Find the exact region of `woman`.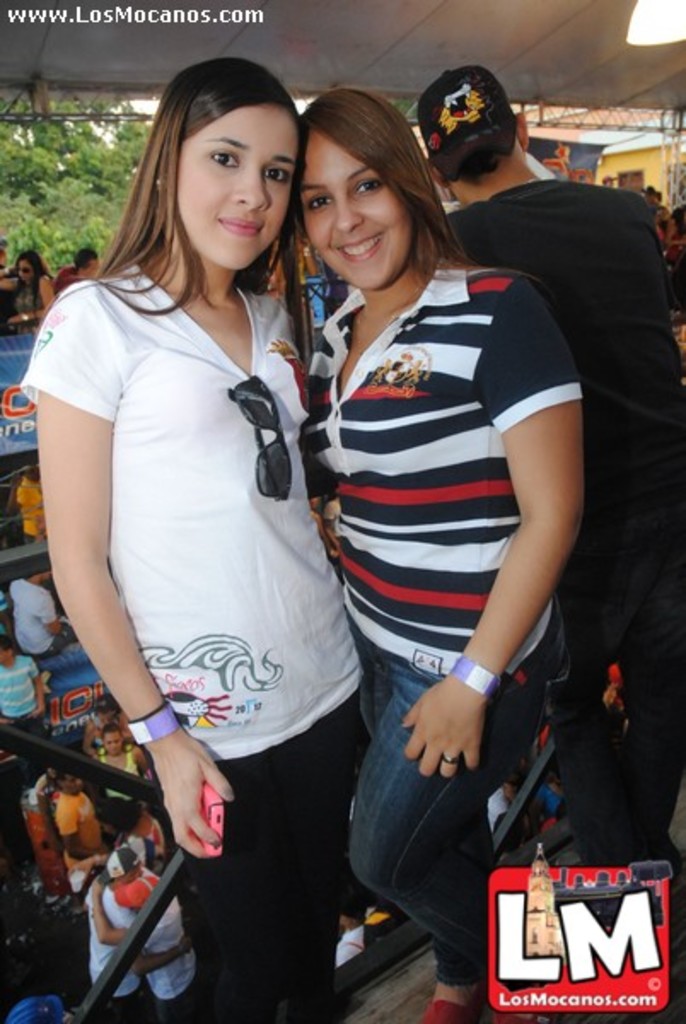
Exact region: 302:79:584:1022.
